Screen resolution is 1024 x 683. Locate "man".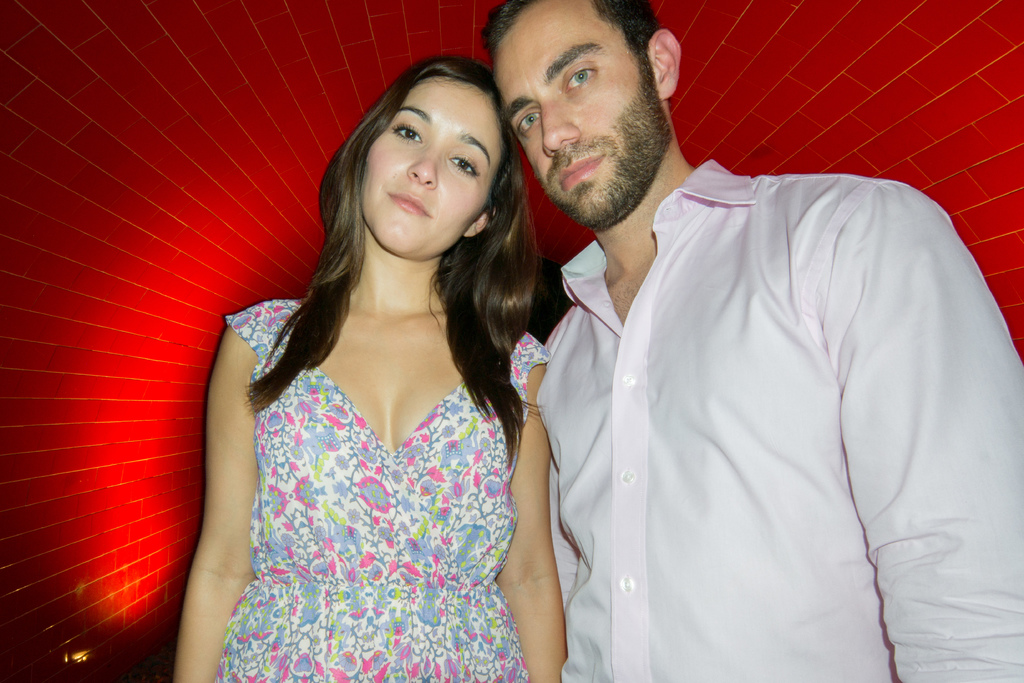
bbox=(480, 0, 1023, 682).
